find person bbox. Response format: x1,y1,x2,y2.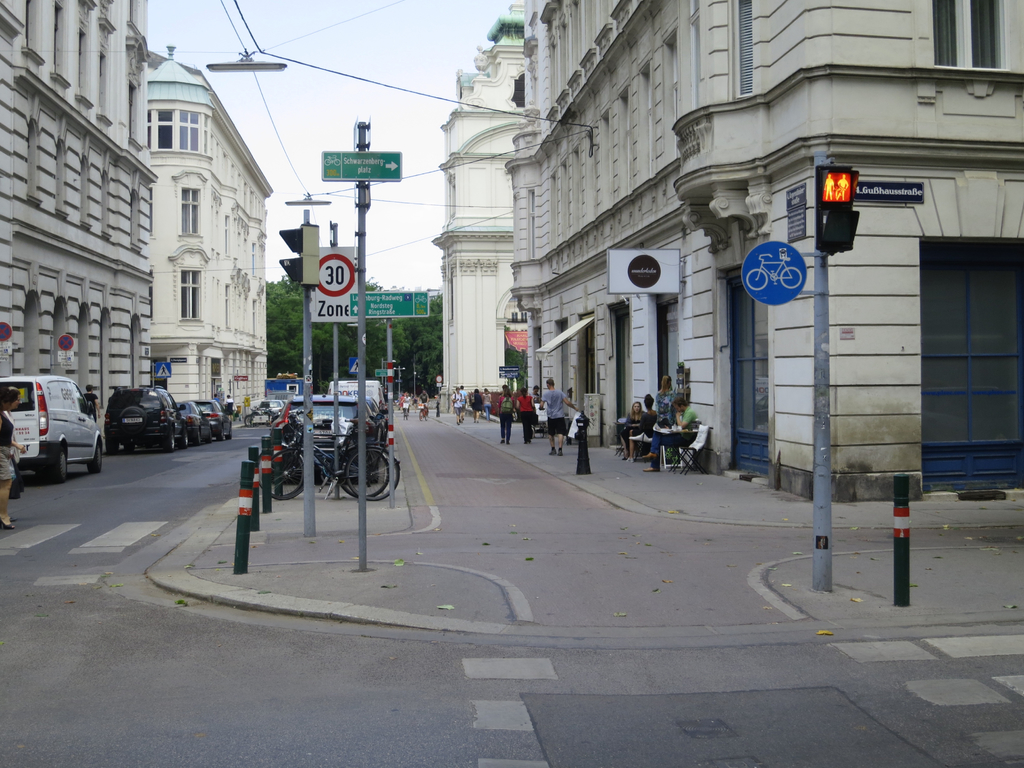
481,383,494,420.
